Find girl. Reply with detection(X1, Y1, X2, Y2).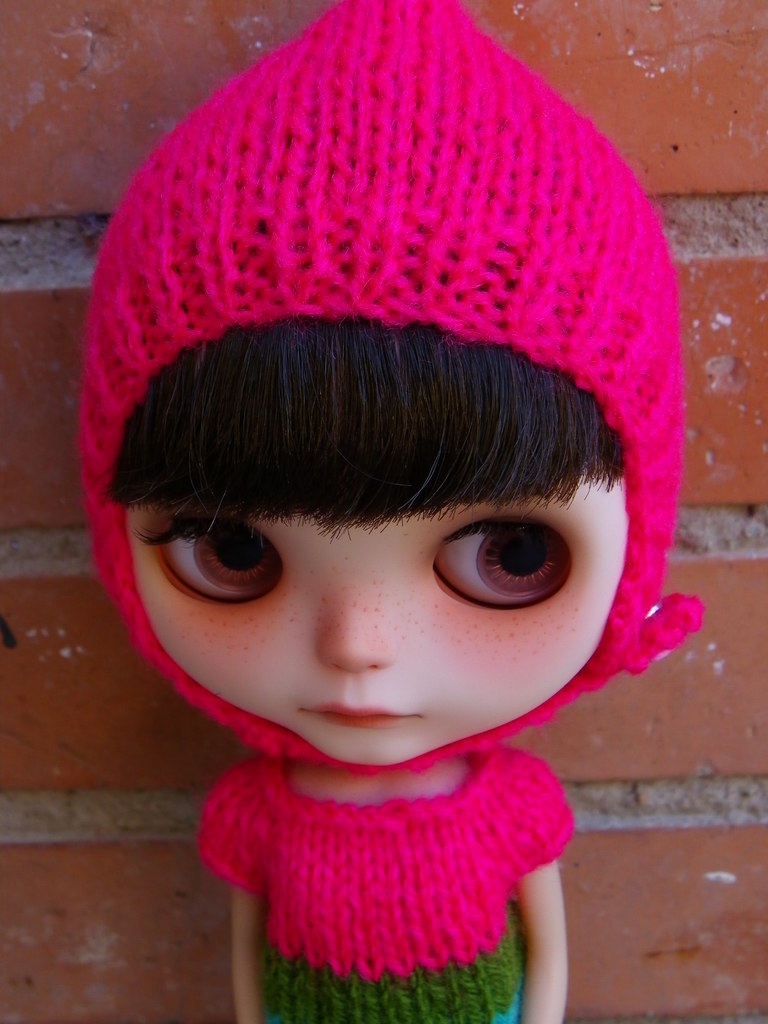
detection(74, 0, 704, 1023).
